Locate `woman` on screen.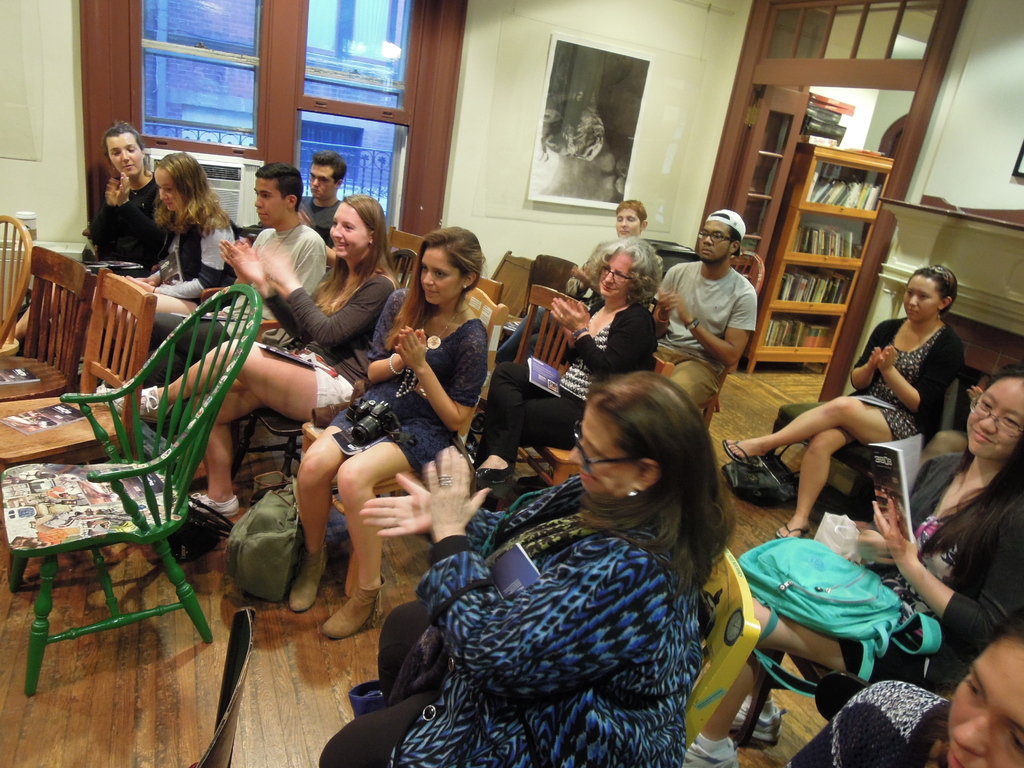
On screen at 721,260,968,541.
